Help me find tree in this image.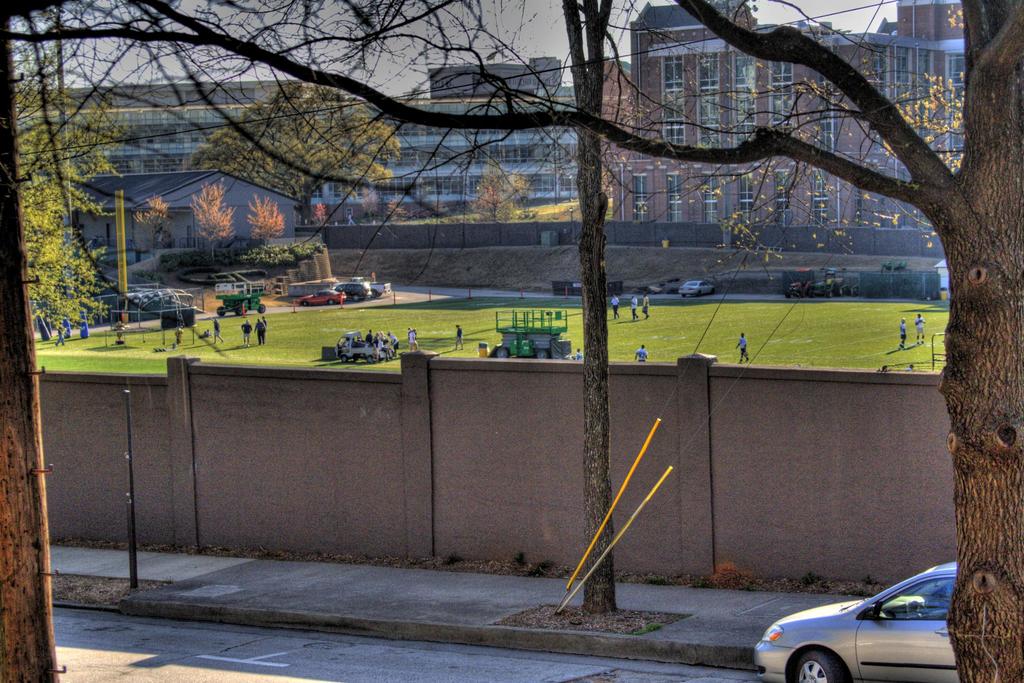
Found it: [left=196, top=86, right=396, bottom=220].
